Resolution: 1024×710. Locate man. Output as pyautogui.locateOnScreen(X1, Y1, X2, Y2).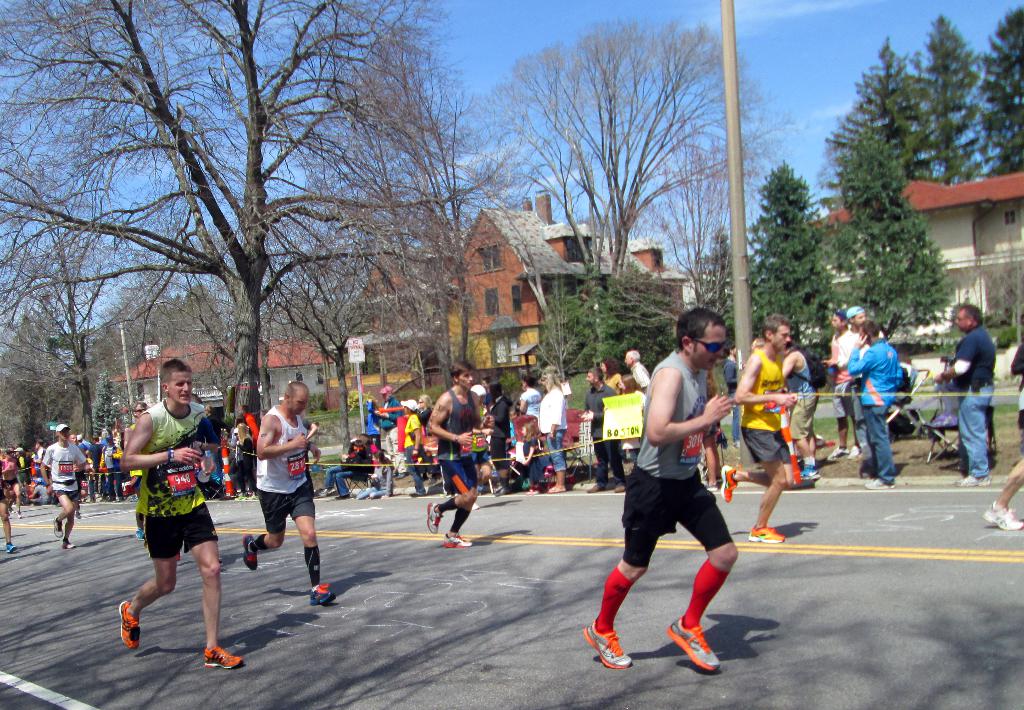
pyautogui.locateOnScreen(851, 318, 908, 491).
